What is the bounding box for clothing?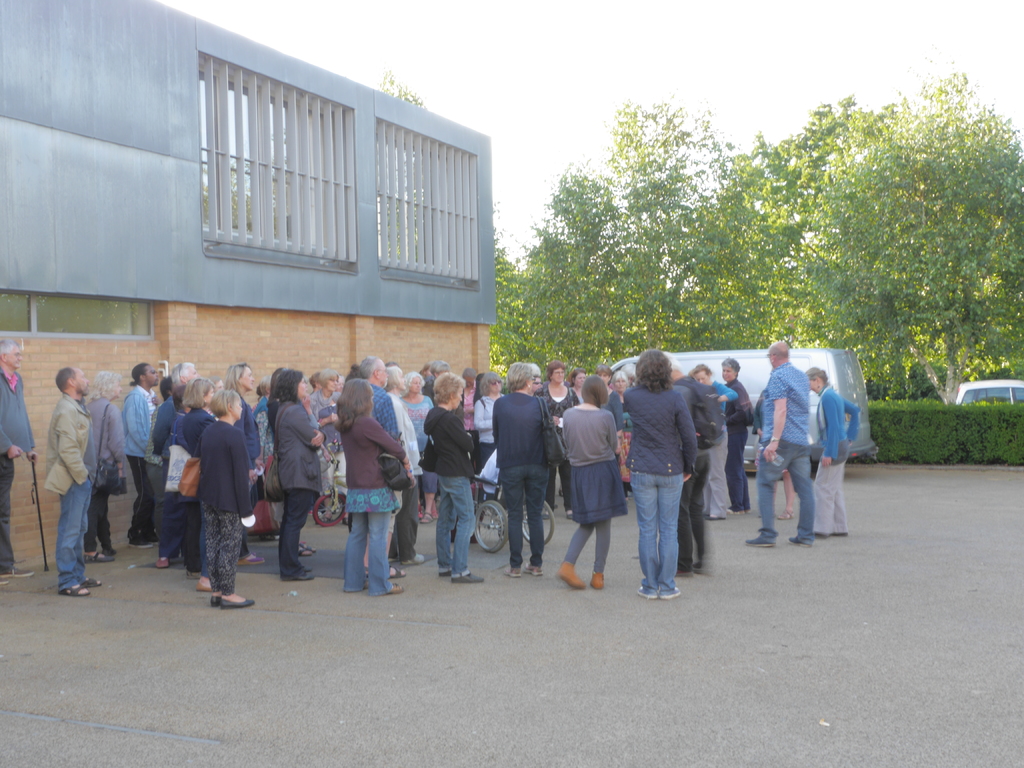
[left=619, top=385, right=698, bottom=589].
